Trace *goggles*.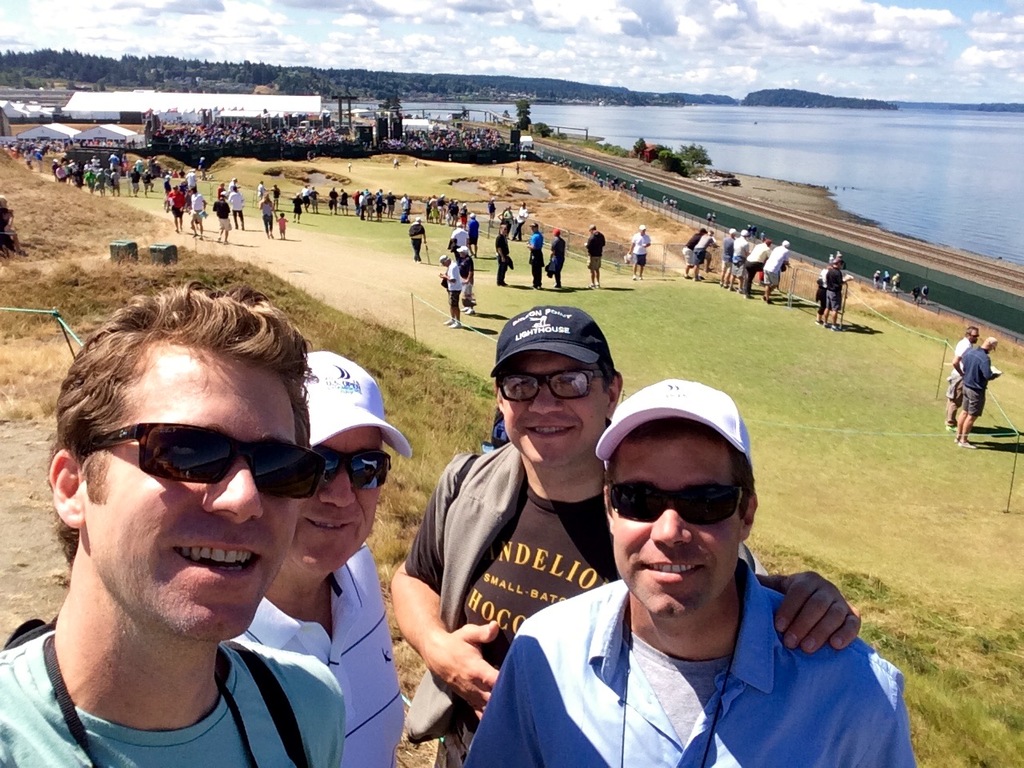
Traced to bbox=[602, 465, 759, 545].
